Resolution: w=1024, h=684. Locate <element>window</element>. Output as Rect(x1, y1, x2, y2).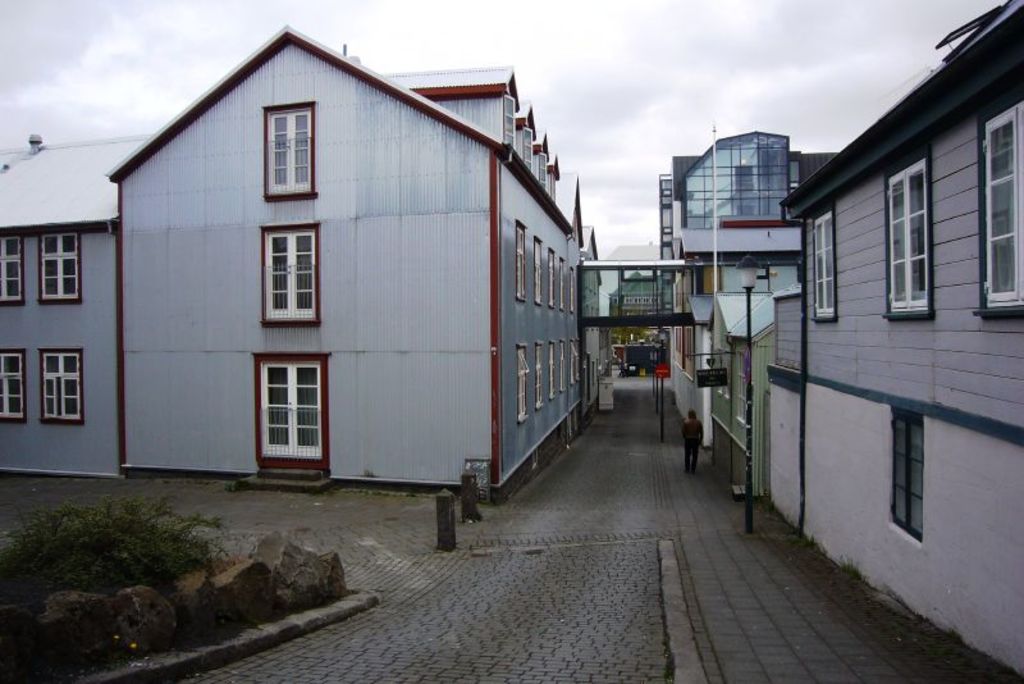
Rect(890, 409, 925, 533).
